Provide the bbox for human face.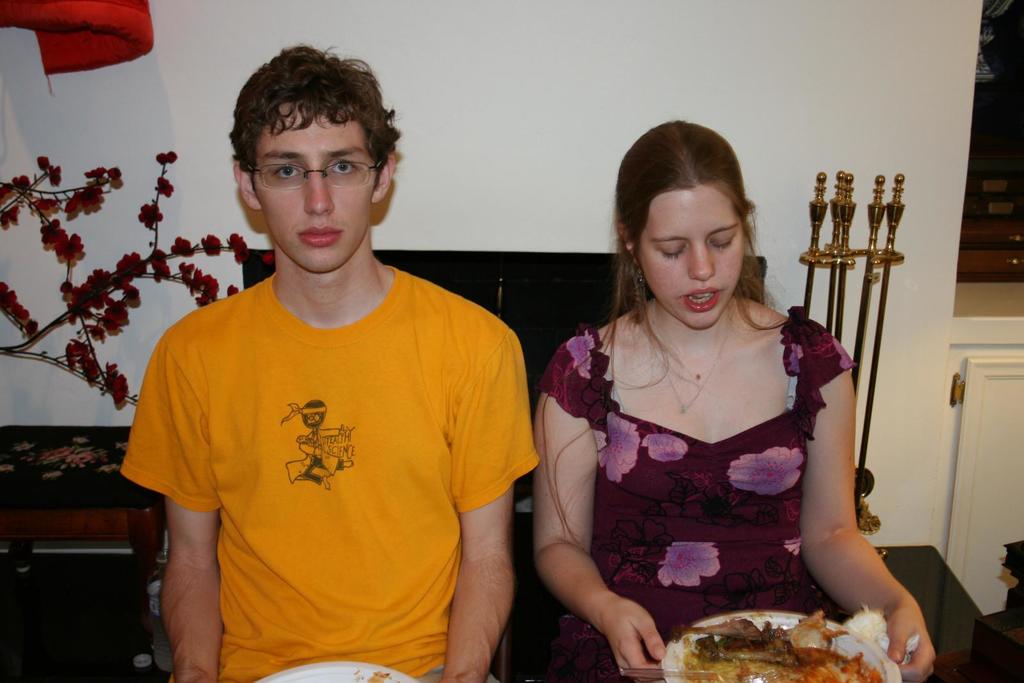
[634,182,746,333].
